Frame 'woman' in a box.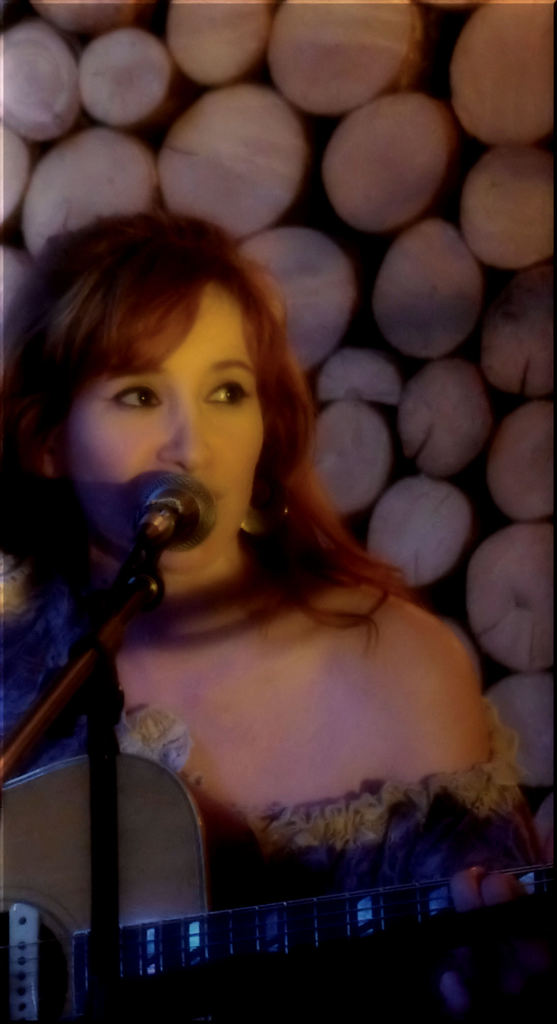
pyautogui.locateOnScreen(1, 170, 515, 945).
